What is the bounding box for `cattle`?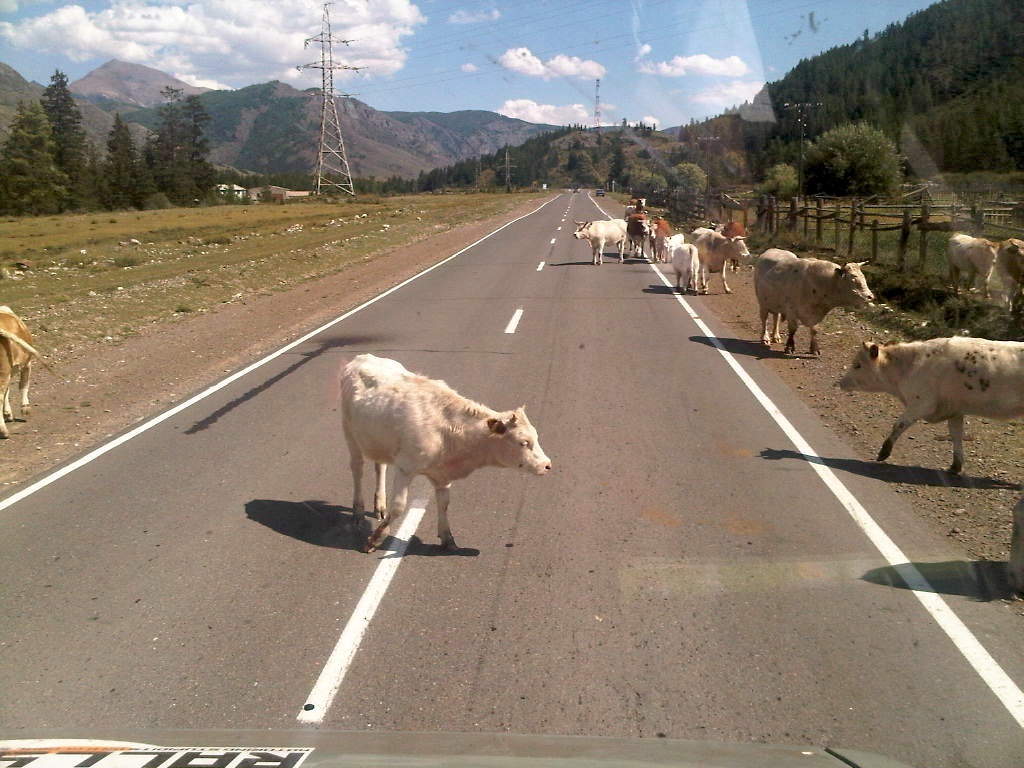
rect(672, 246, 698, 296).
